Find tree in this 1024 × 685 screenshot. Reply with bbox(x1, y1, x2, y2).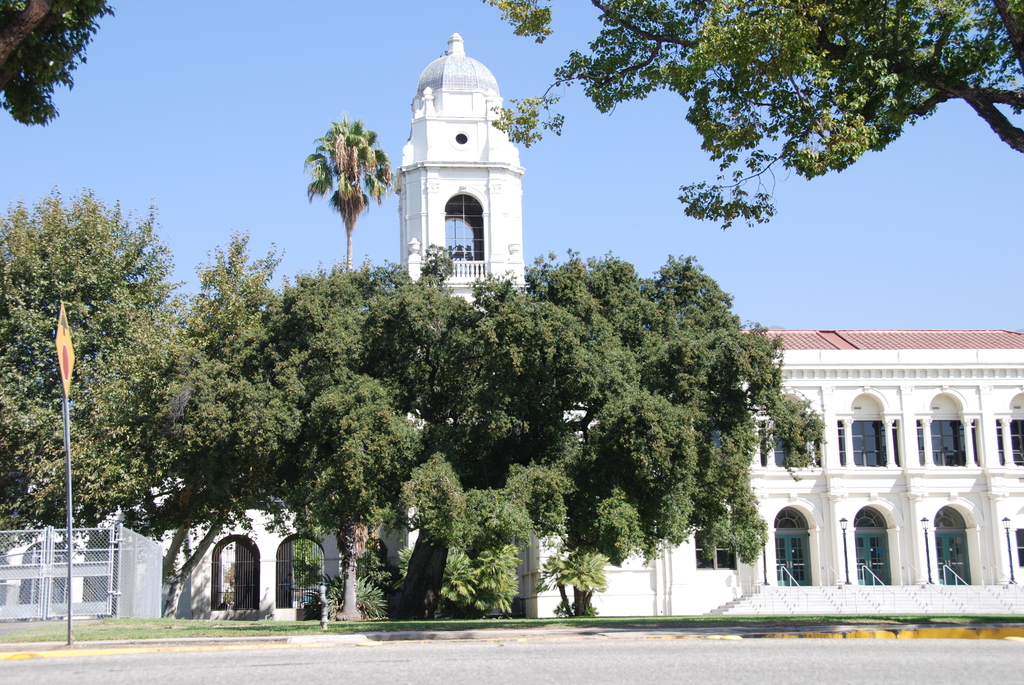
bbox(479, 0, 1023, 230).
